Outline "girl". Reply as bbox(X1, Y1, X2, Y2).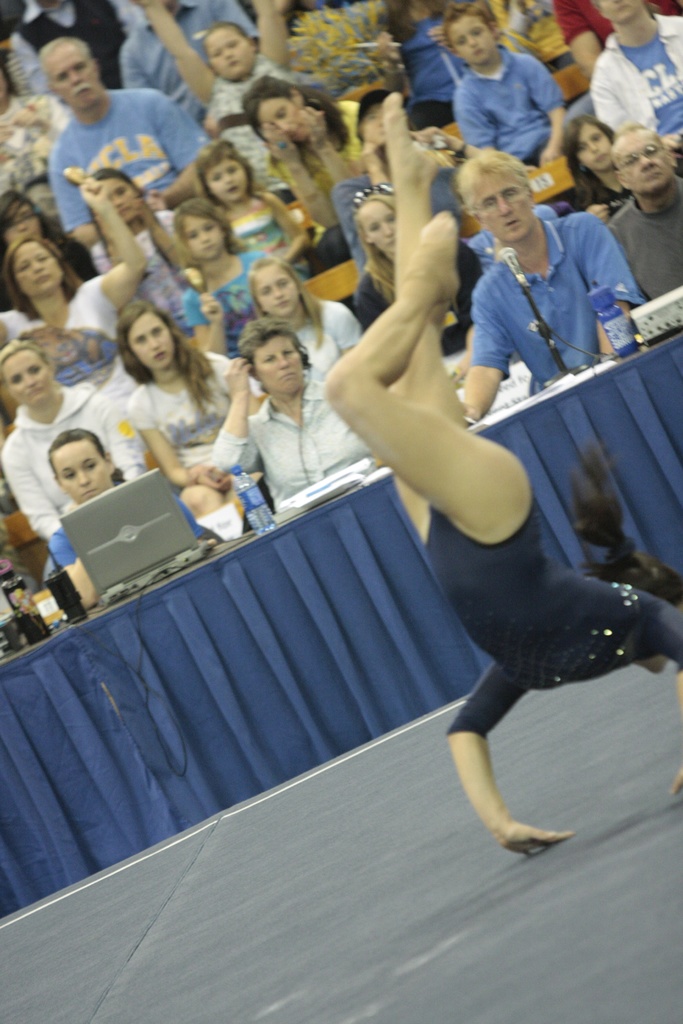
bbox(190, 136, 313, 282).
